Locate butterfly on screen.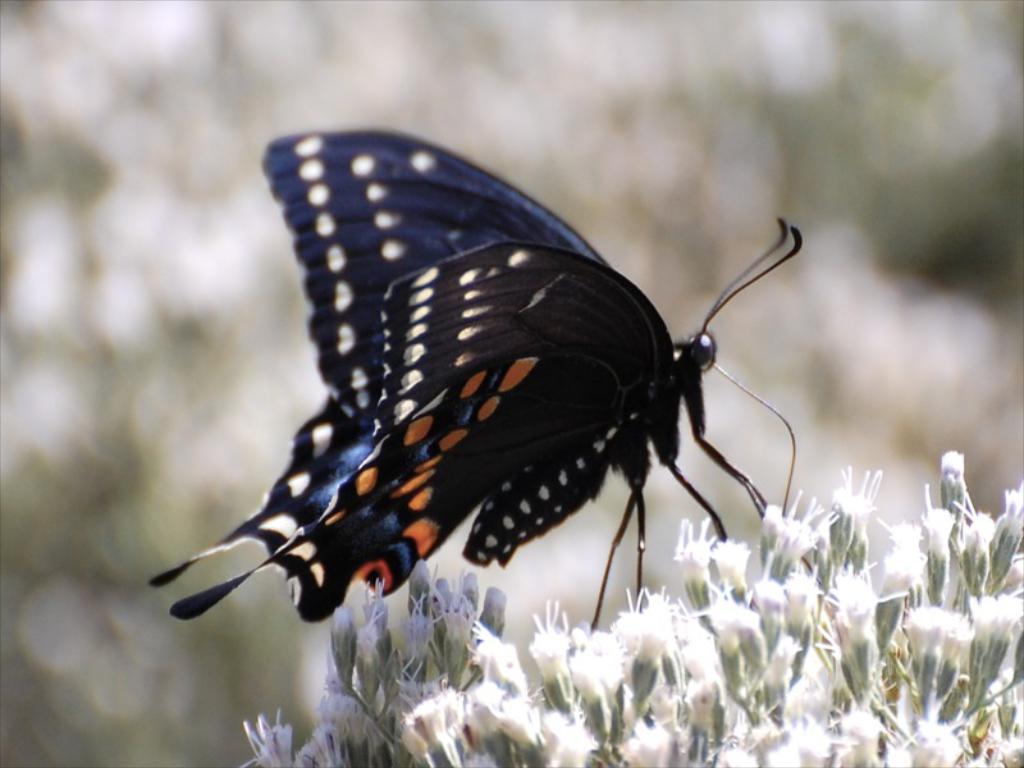
On screen at rect(147, 115, 838, 668).
